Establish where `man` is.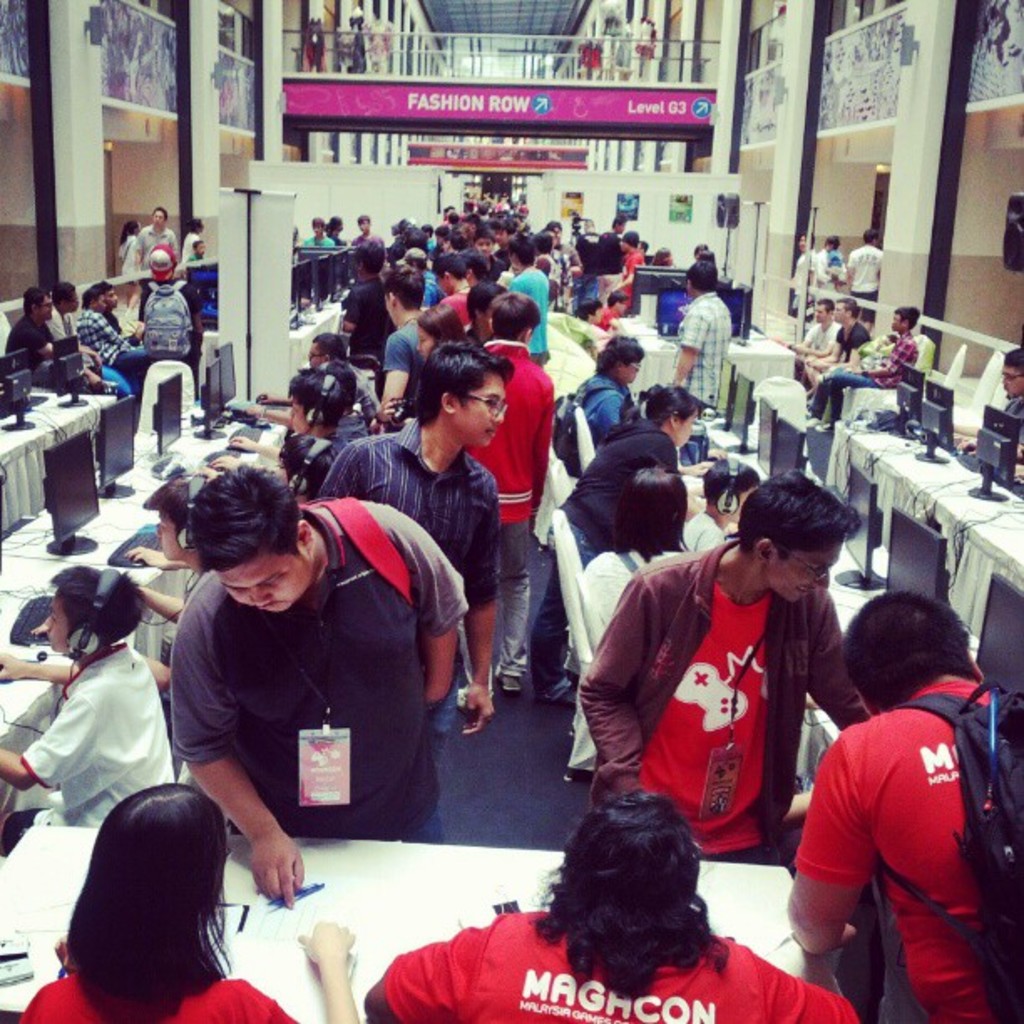
Established at (x1=301, y1=221, x2=335, y2=253).
